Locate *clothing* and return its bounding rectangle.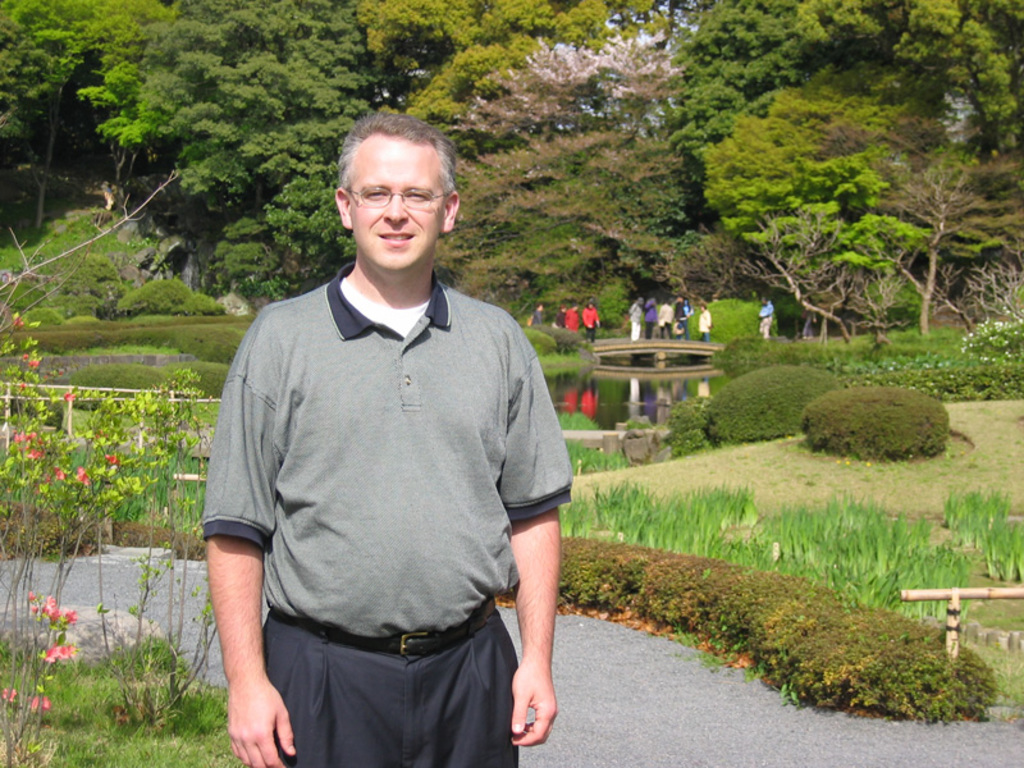
bbox=(530, 306, 544, 325).
